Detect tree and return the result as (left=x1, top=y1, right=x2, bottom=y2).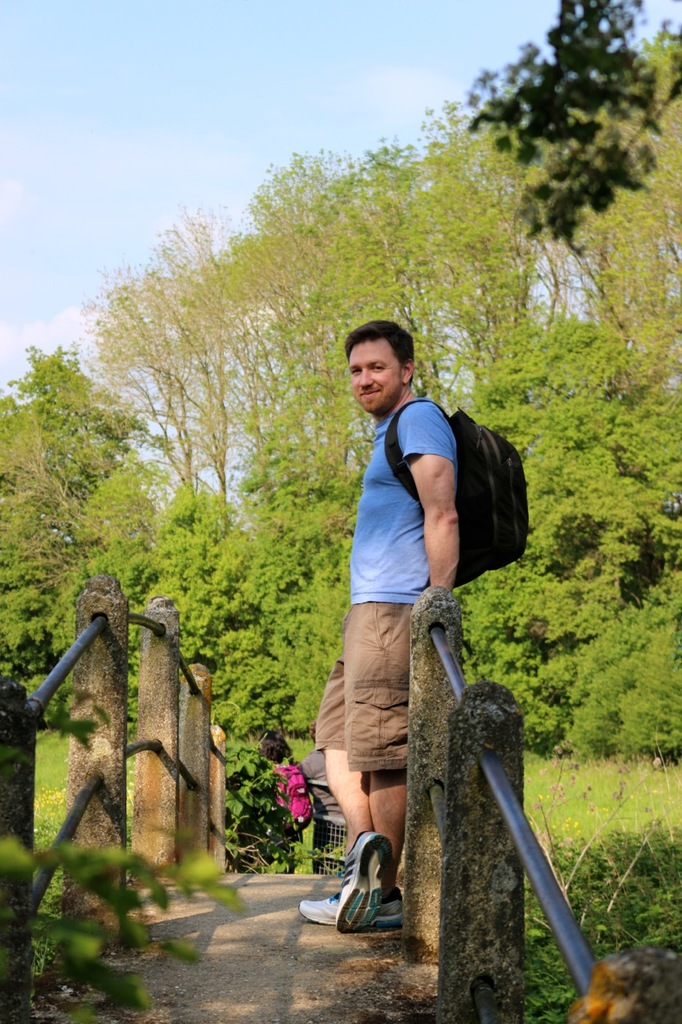
(left=468, top=0, right=681, bottom=259).
